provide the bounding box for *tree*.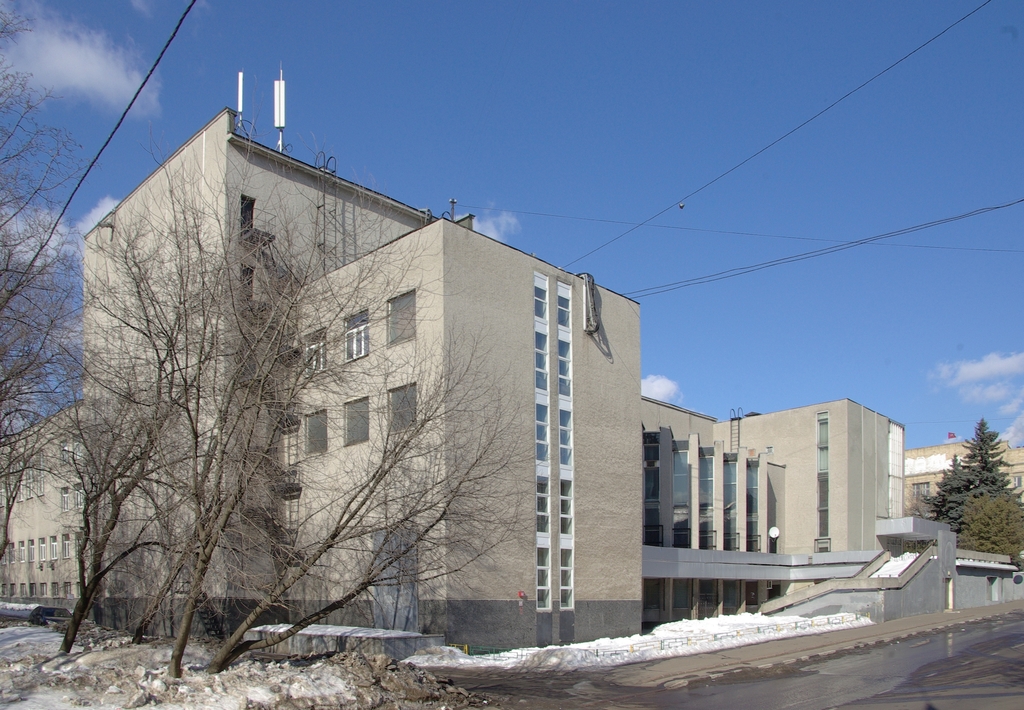
963,417,1018,490.
